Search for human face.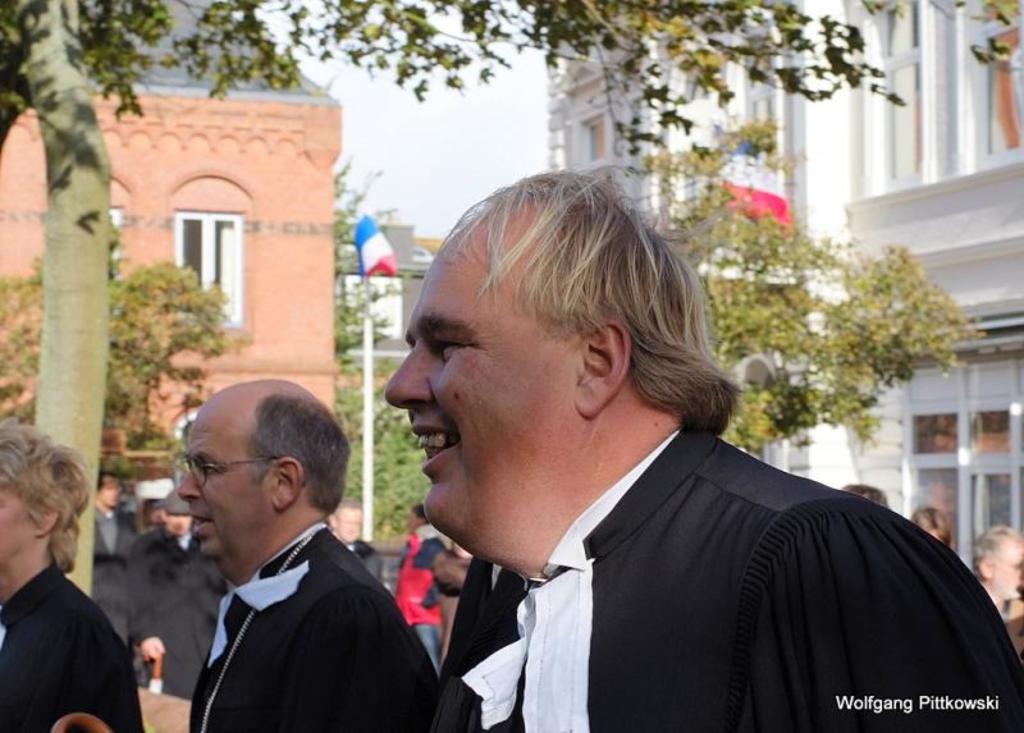
Found at box=[383, 216, 575, 542].
